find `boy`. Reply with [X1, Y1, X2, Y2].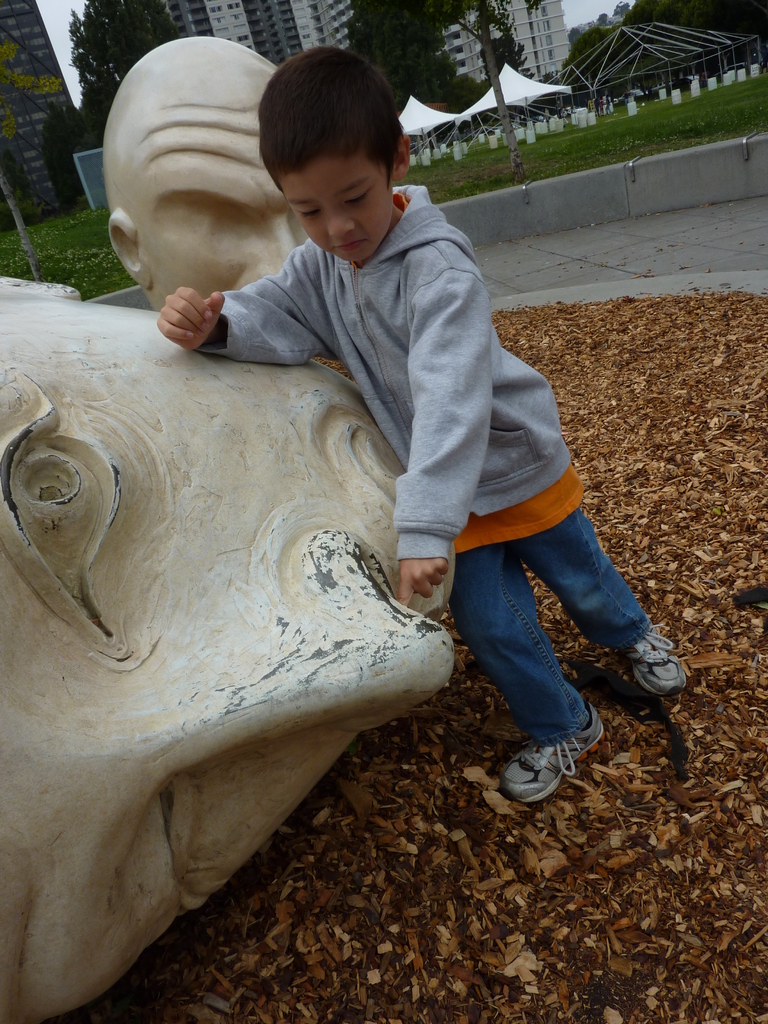
[125, 59, 621, 649].
